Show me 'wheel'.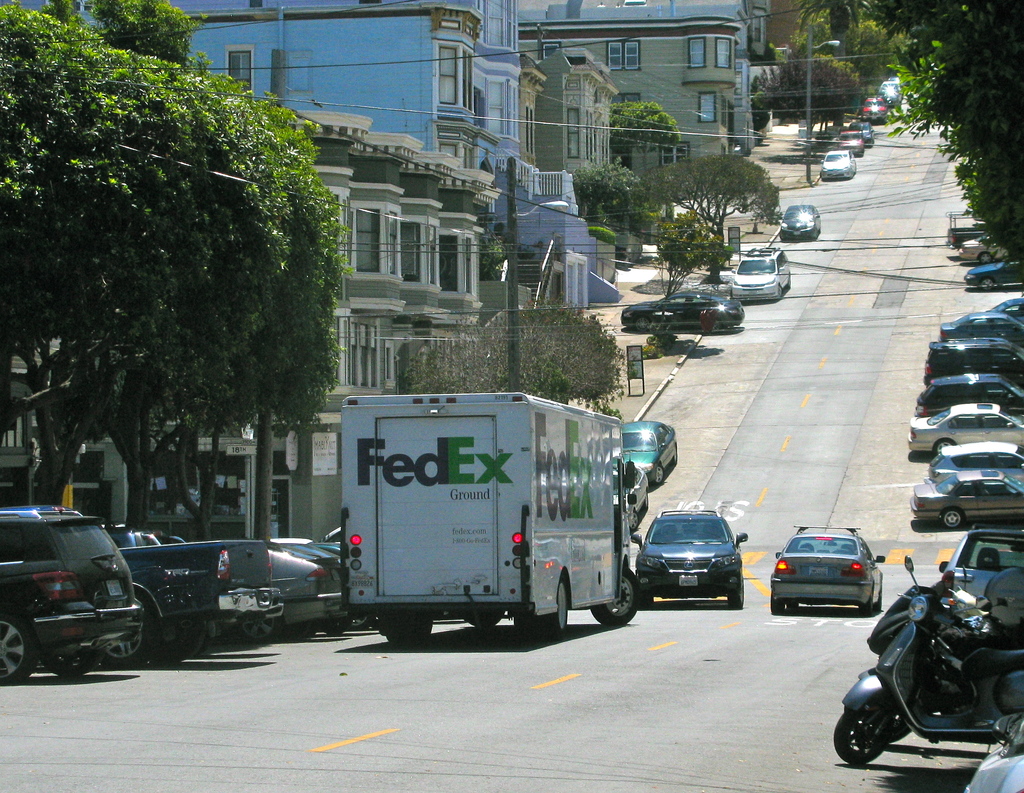
'wheel' is here: detection(235, 614, 281, 647).
